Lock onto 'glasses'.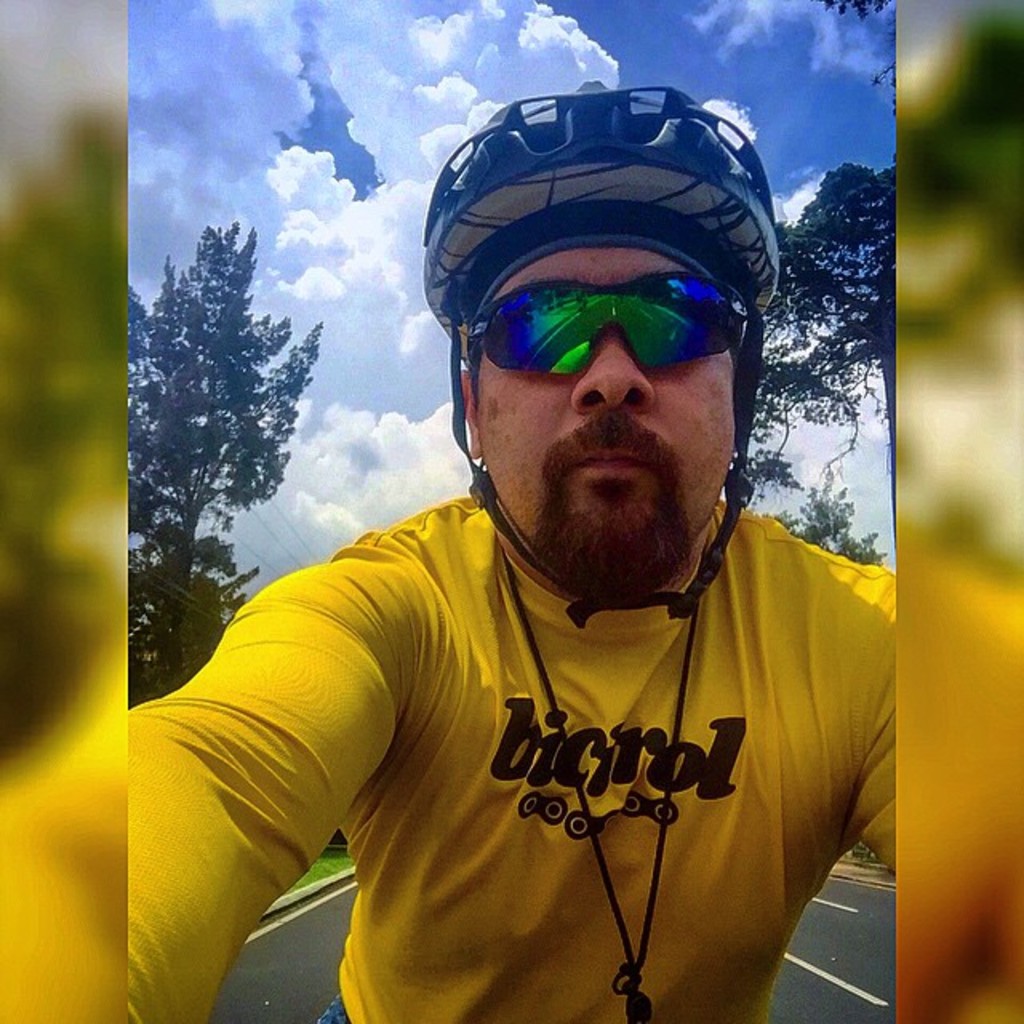
Locked: region(470, 272, 755, 376).
